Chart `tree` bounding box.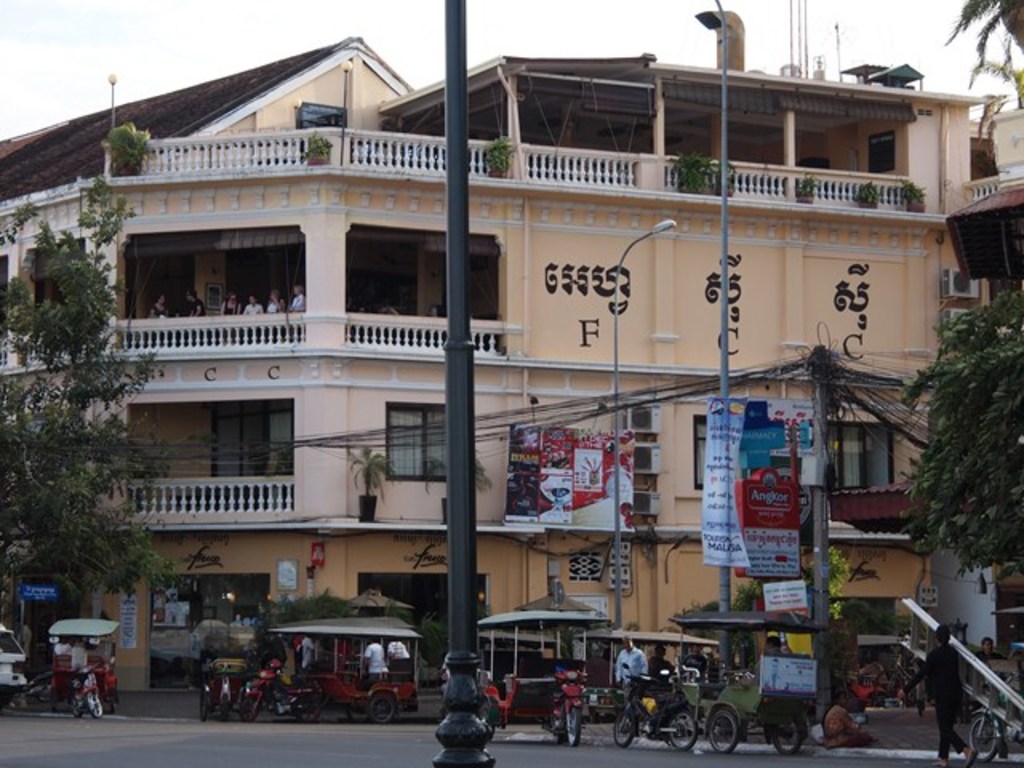
Charted: locate(0, 186, 166, 627).
